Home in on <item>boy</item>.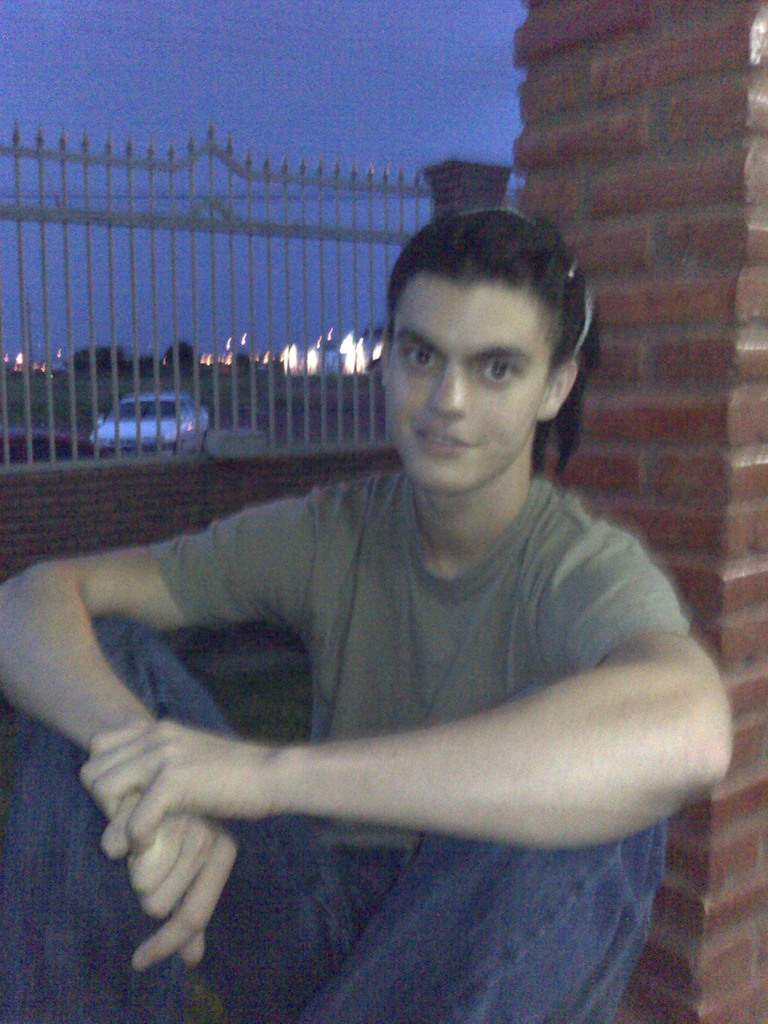
Homed in at (left=0, top=207, right=733, bottom=1023).
